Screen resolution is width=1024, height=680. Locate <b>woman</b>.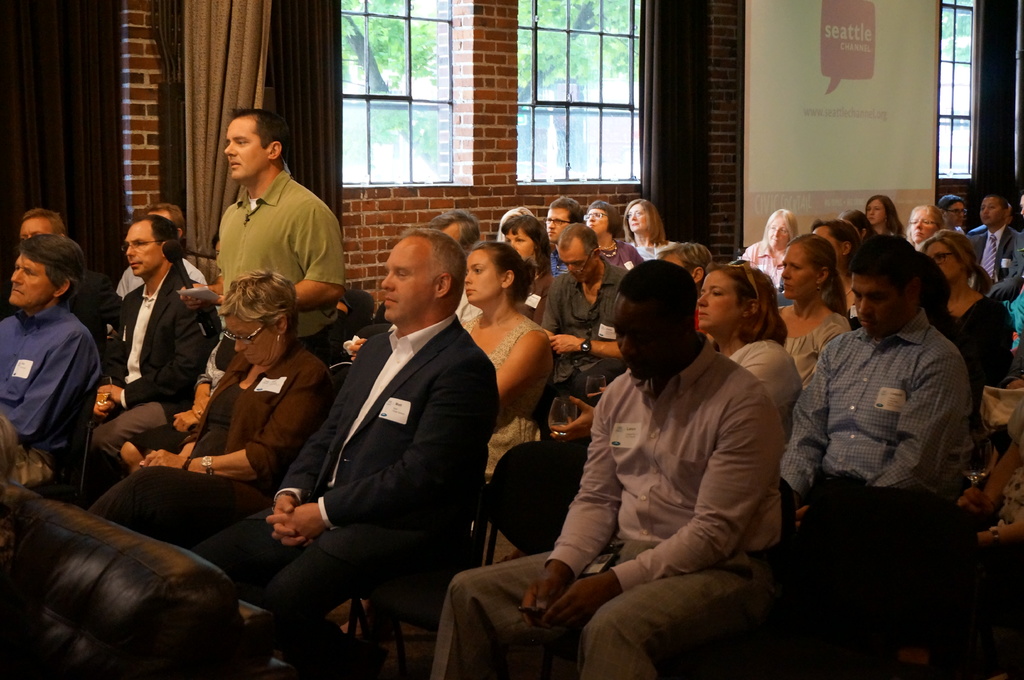
bbox(864, 192, 902, 236).
